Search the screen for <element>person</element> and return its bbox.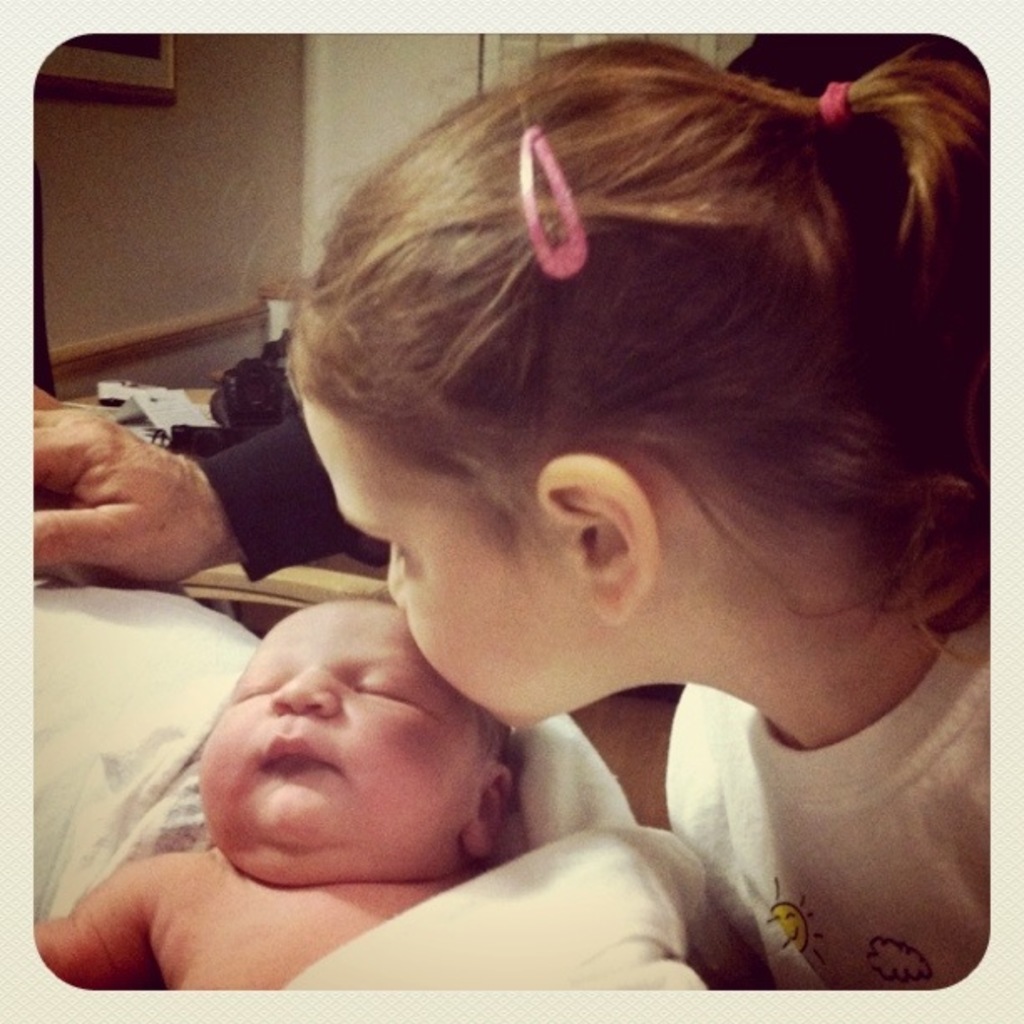
Found: left=38, top=589, right=738, bottom=1004.
